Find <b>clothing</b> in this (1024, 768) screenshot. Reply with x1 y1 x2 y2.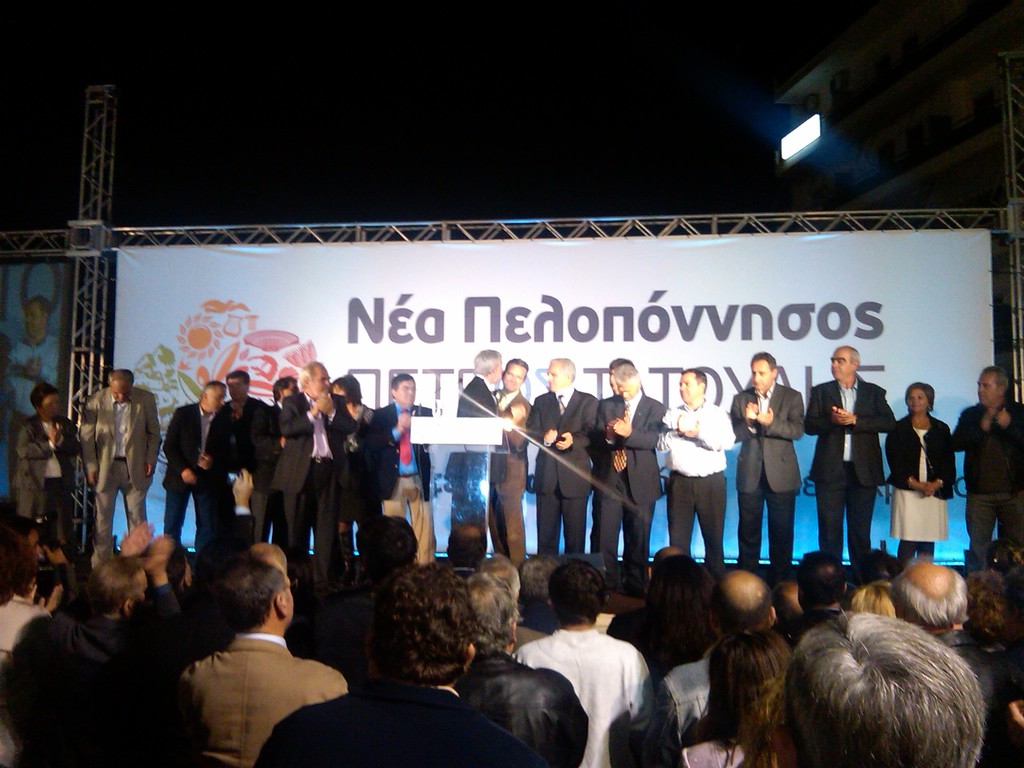
380 404 442 560.
